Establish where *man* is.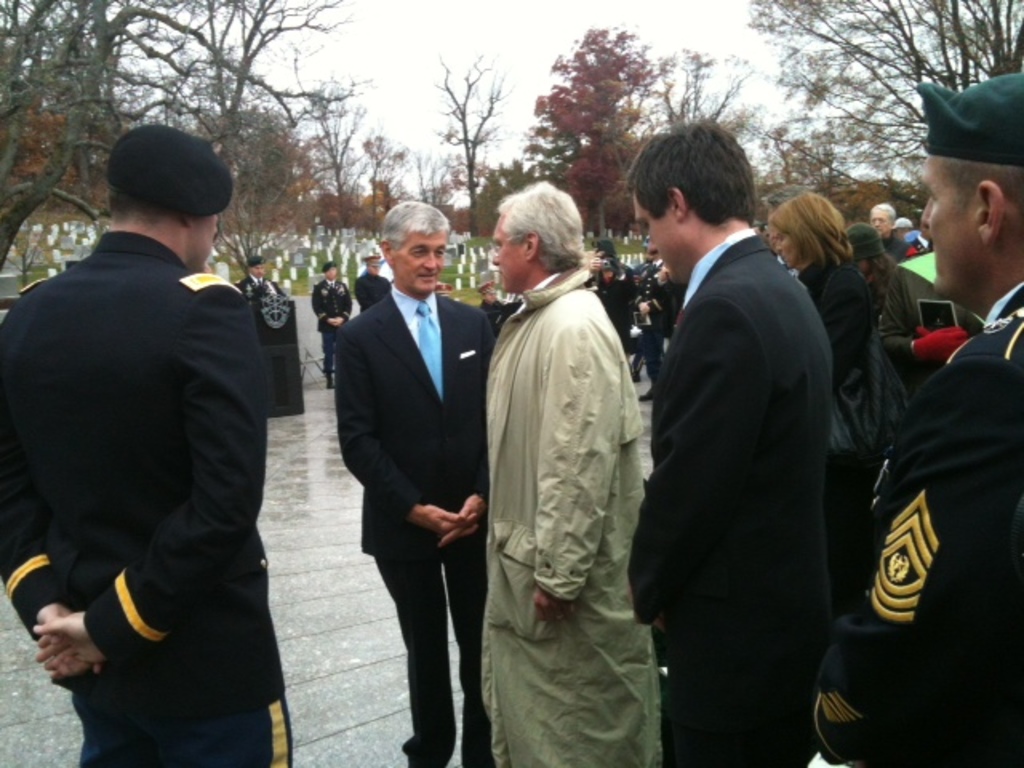
Established at locate(488, 181, 659, 766).
